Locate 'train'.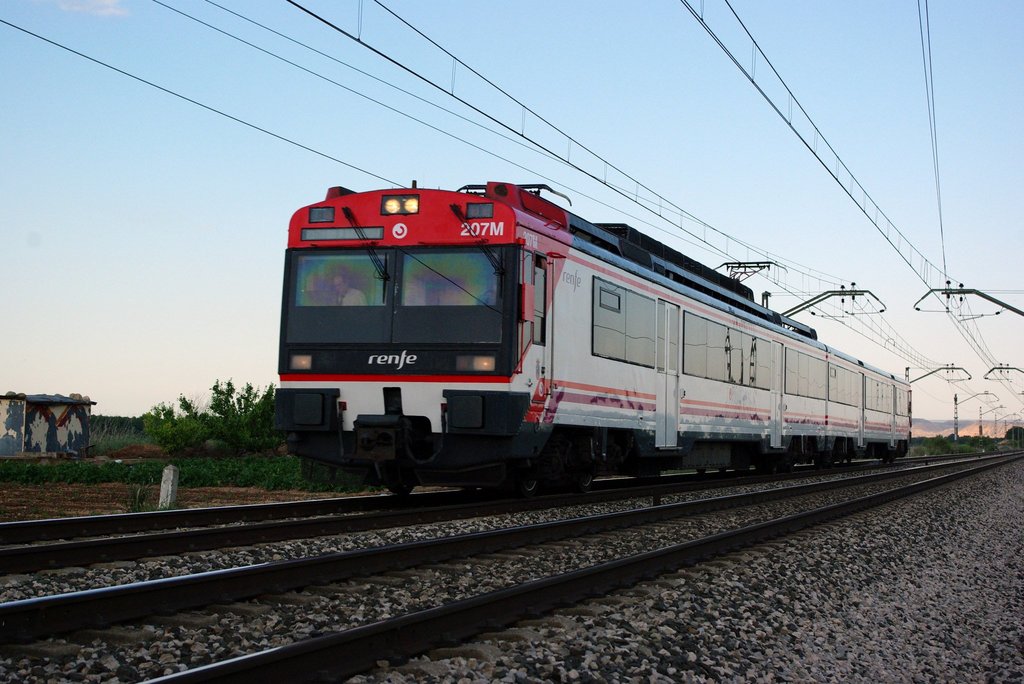
Bounding box: <region>276, 181, 912, 499</region>.
